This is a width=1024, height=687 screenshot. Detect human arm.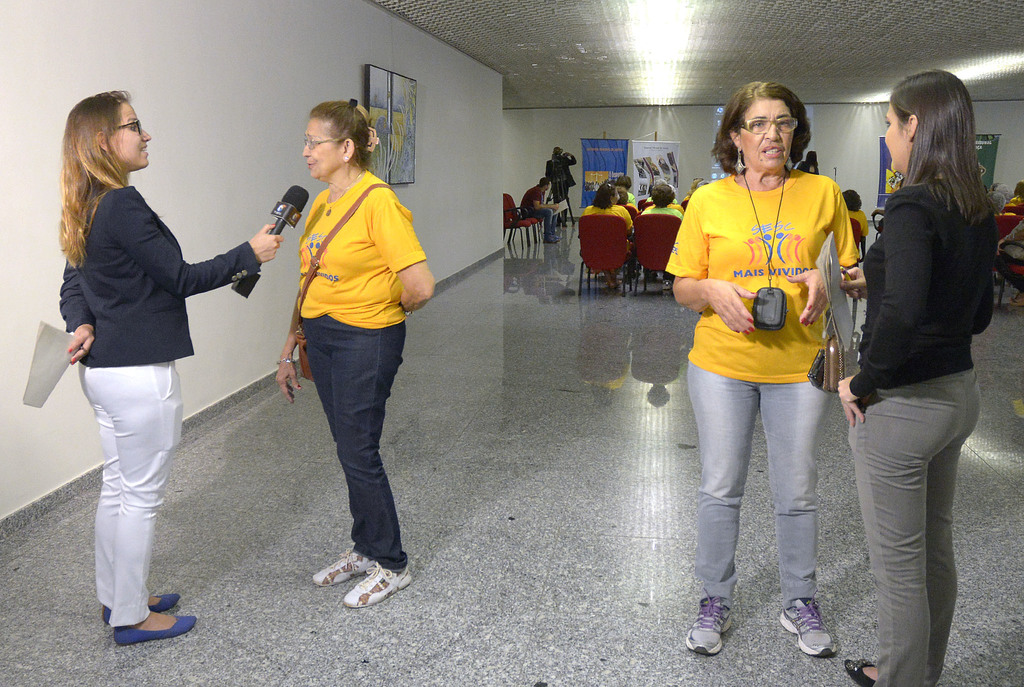
l=838, t=205, r=997, b=337.
